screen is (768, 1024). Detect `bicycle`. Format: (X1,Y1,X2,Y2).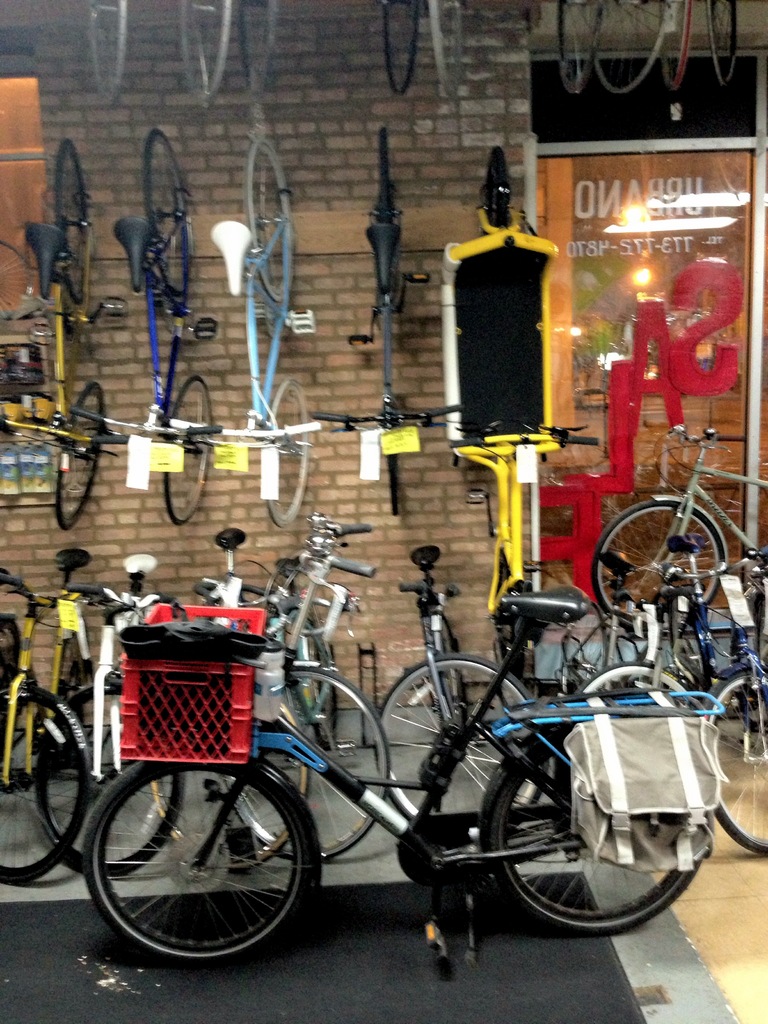
(58,132,219,524).
